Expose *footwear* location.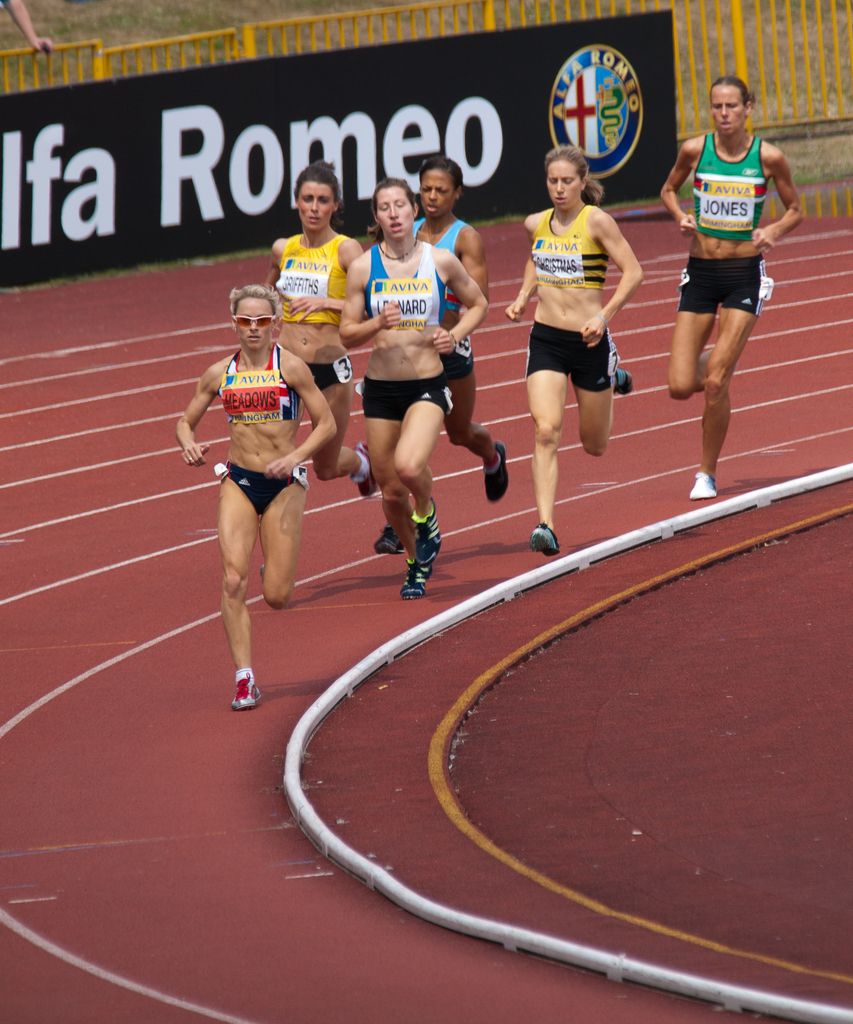
Exposed at [610, 363, 630, 396].
